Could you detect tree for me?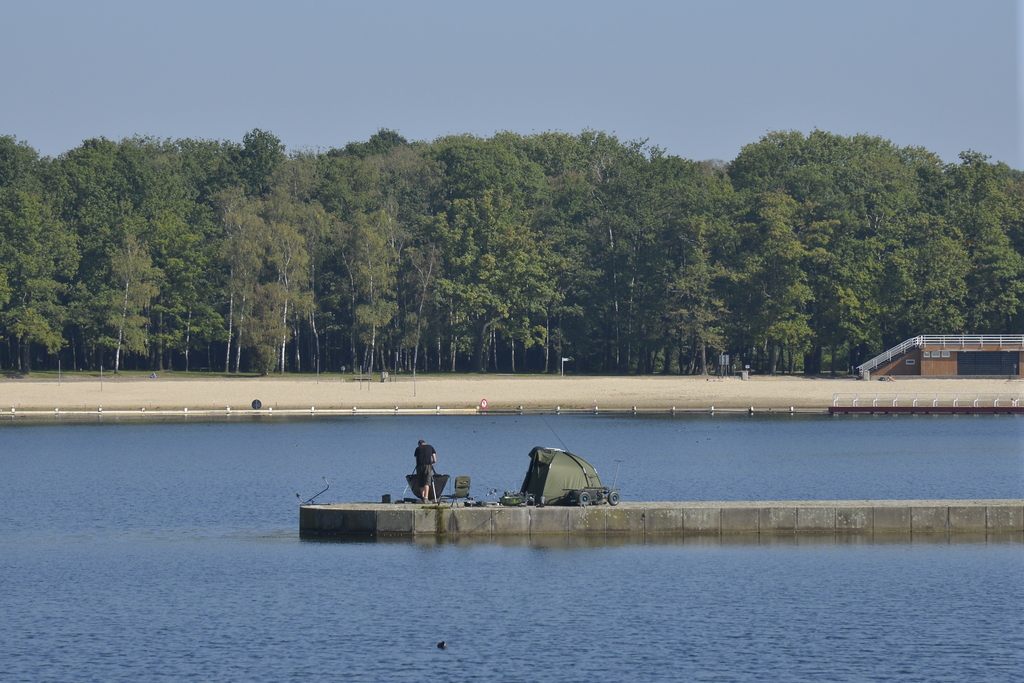
Detection result: bbox=(531, 188, 569, 372).
